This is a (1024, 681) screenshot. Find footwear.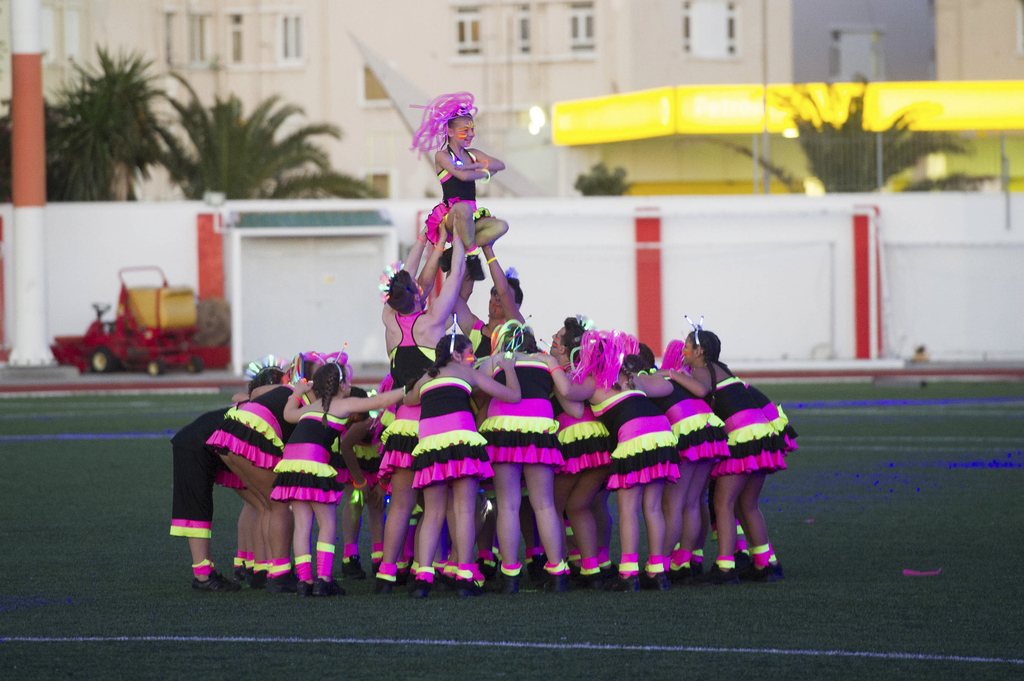
Bounding box: x1=563 y1=566 x2=578 y2=582.
